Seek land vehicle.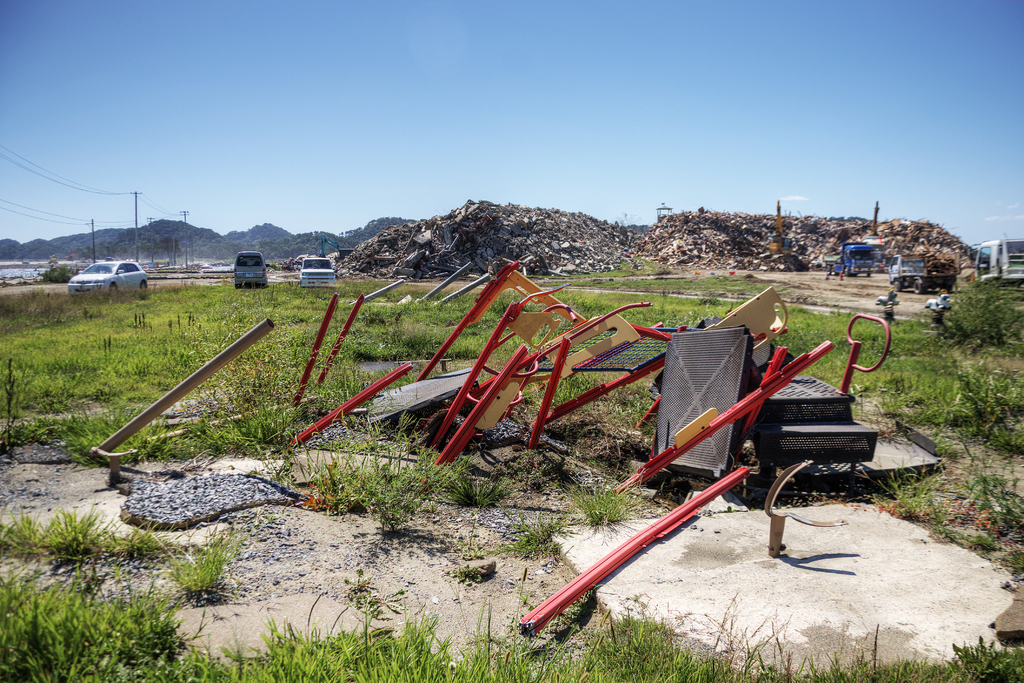
bbox(833, 242, 873, 273).
